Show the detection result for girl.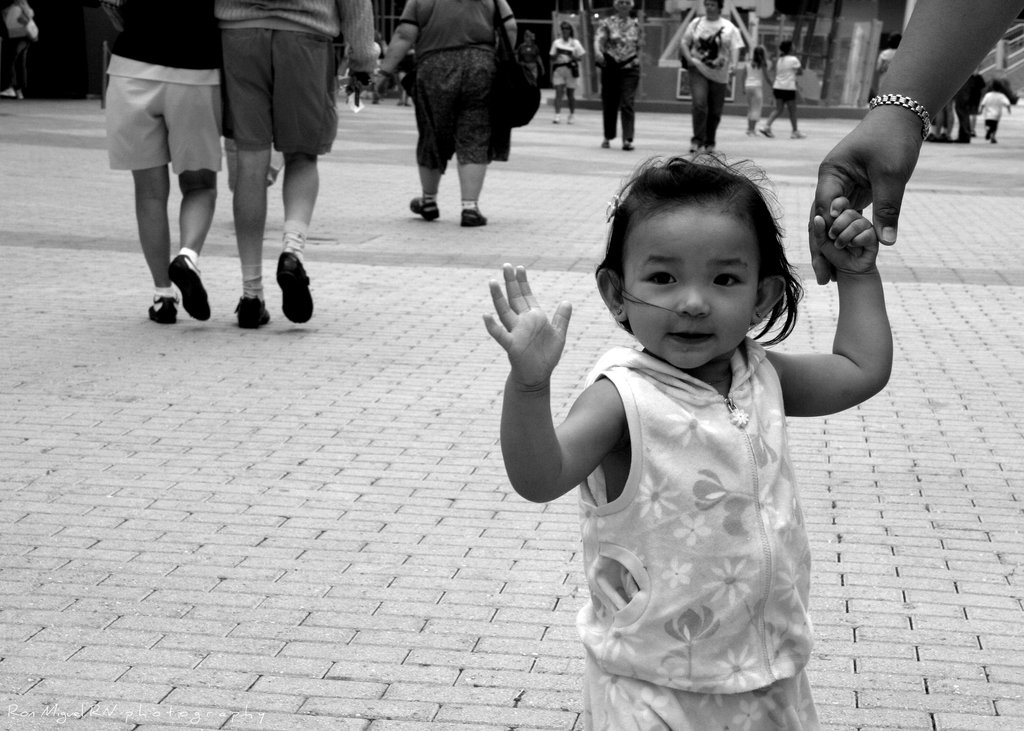
box(981, 75, 1014, 145).
